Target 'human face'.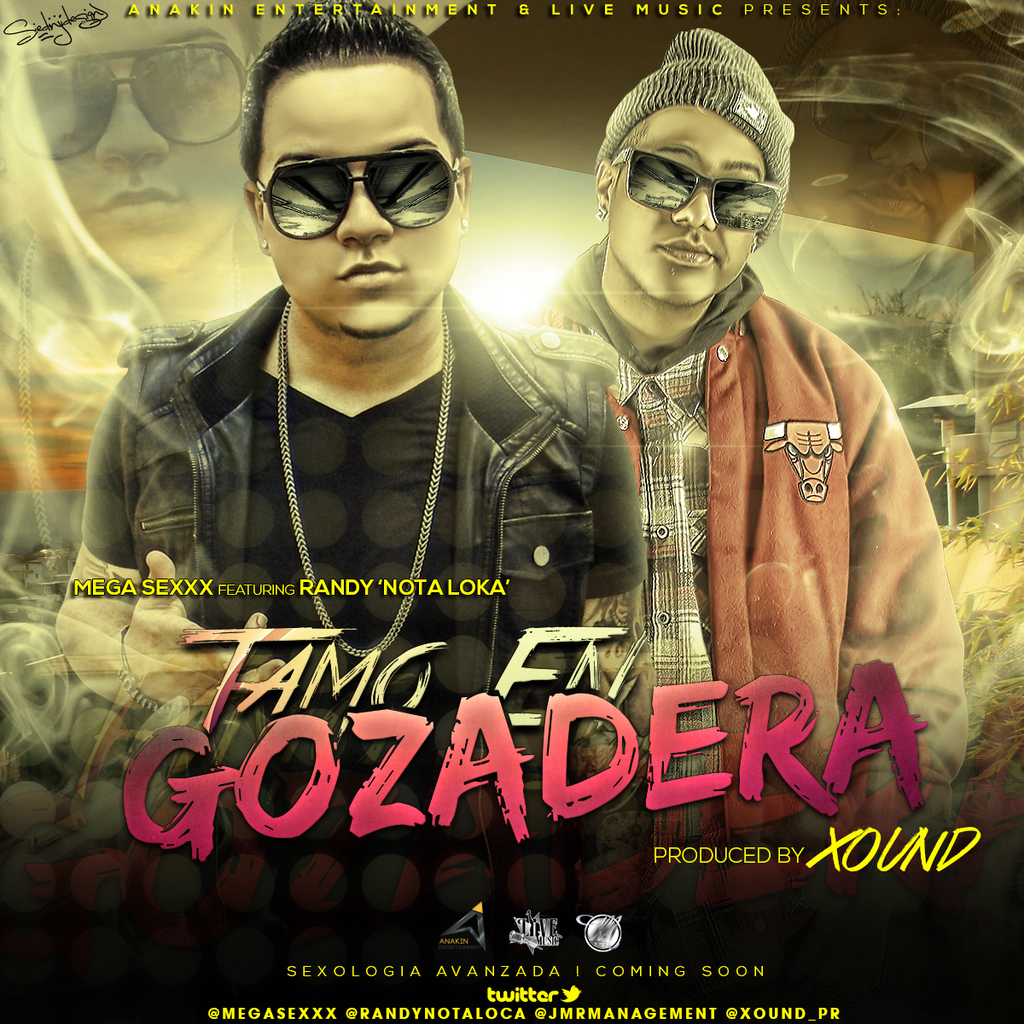
Target region: crop(14, 0, 252, 282).
